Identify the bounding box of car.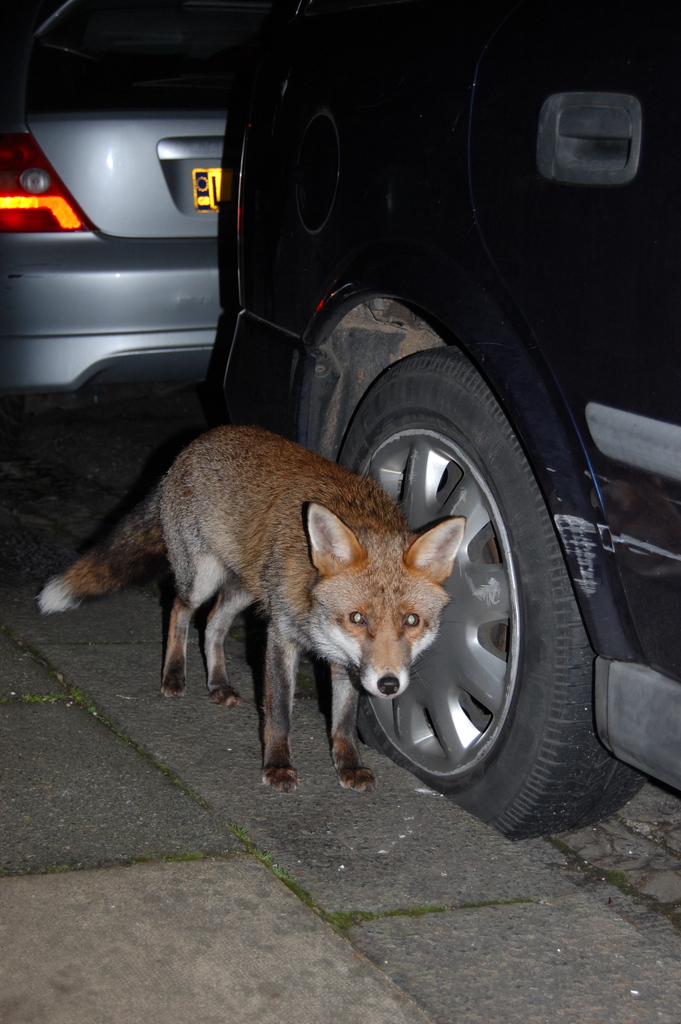
bbox=[0, 0, 231, 399].
